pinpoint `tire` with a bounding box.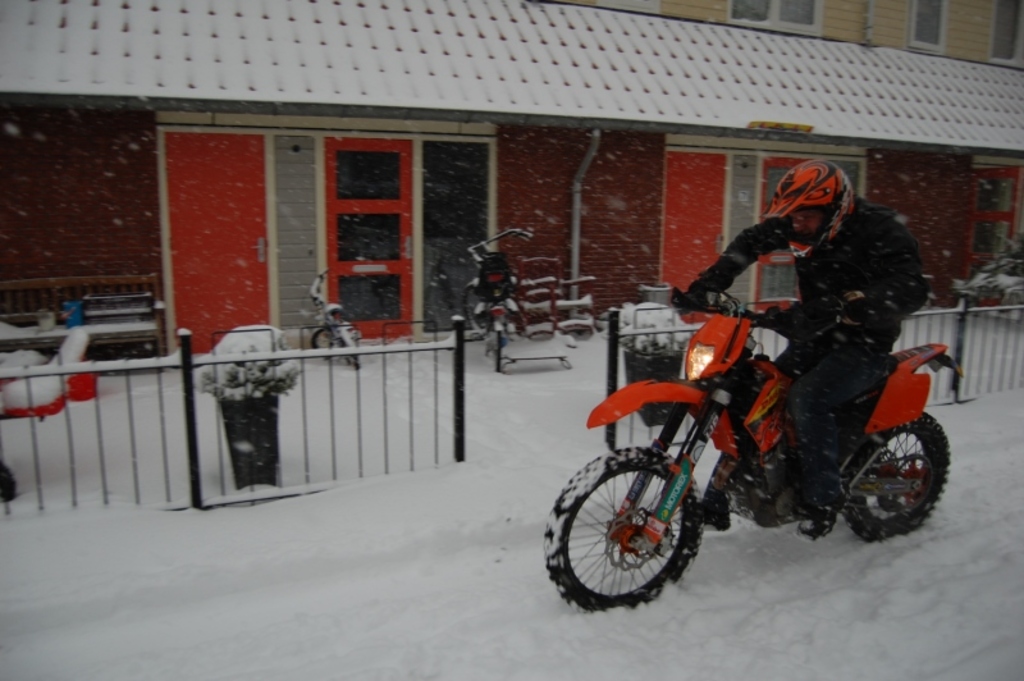
[left=494, top=330, right=503, bottom=370].
